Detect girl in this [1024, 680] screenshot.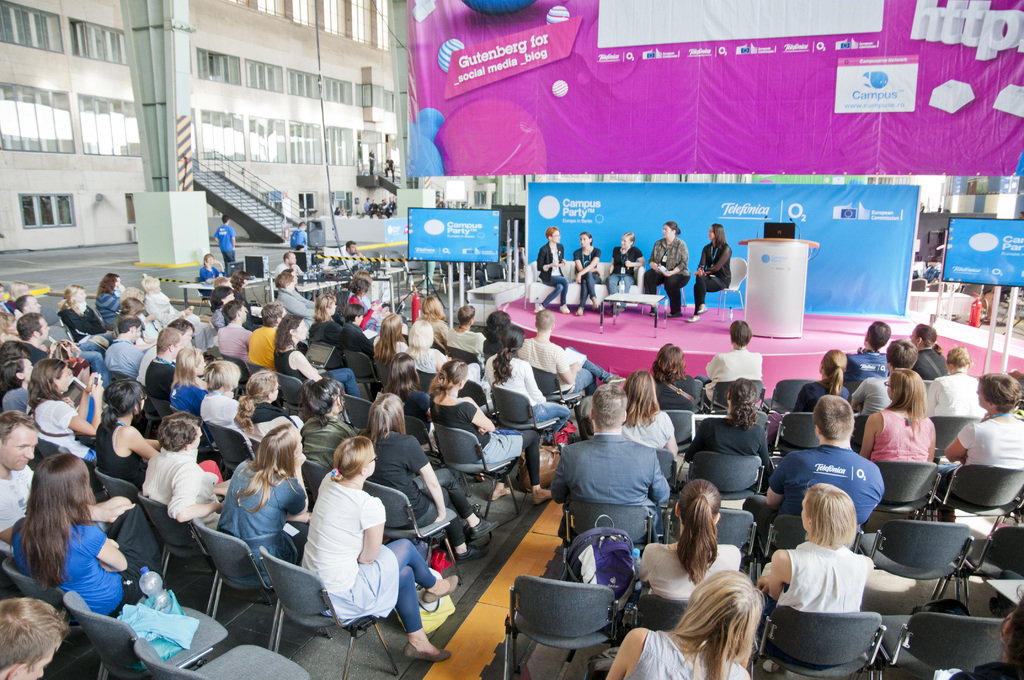
Detection: {"left": 858, "top": 366, "right": 936, "bottom": 531}.
